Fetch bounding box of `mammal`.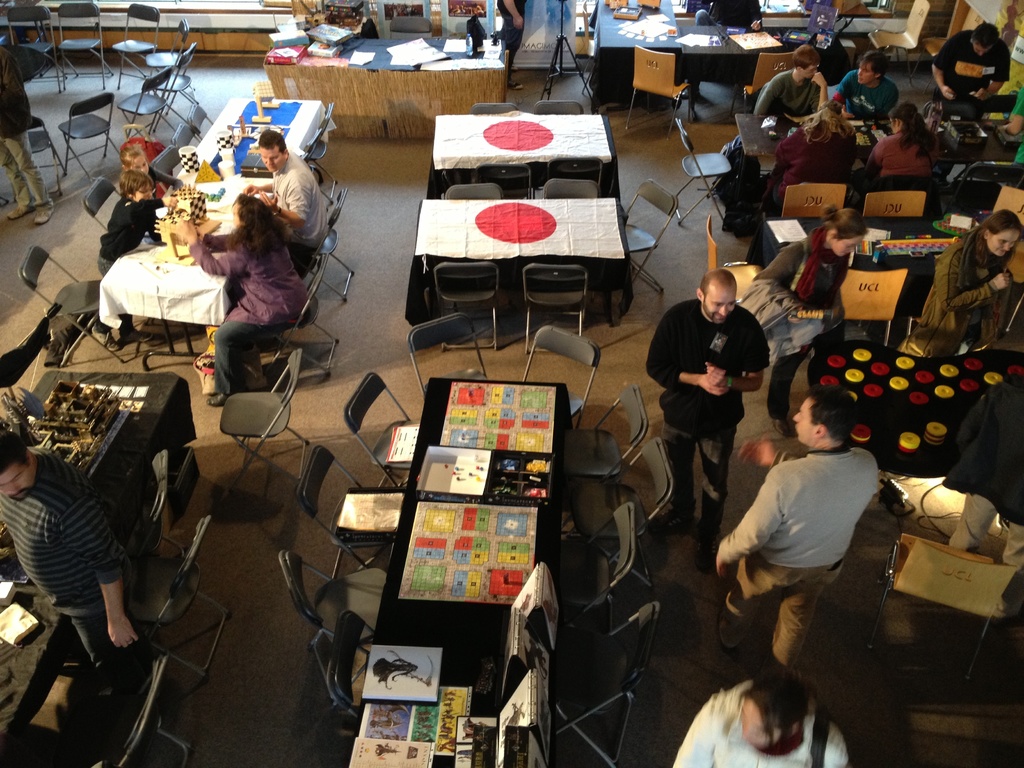
Bbox: 996/84/1023/161.
